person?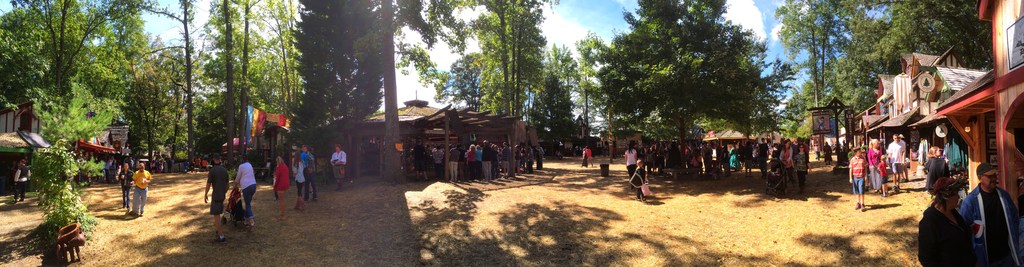
{"left": 843, "top": 141, "right": 873, "bottom": 207}
